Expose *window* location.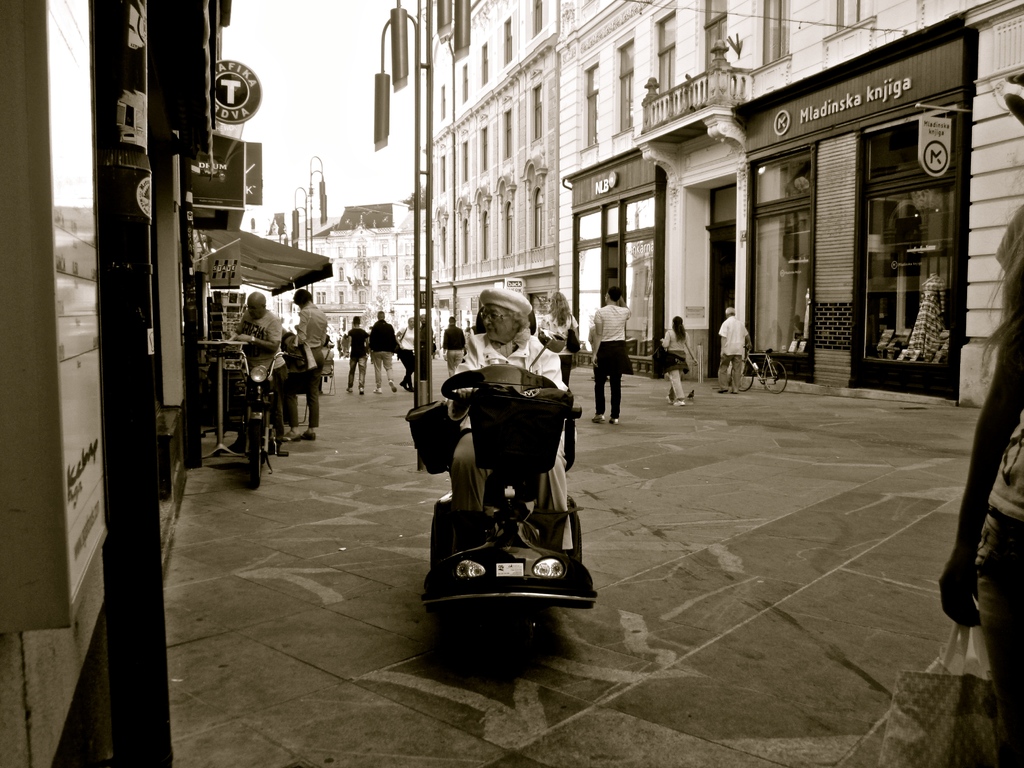
Exposed at <region>460, 145, 469, 188</region>.
